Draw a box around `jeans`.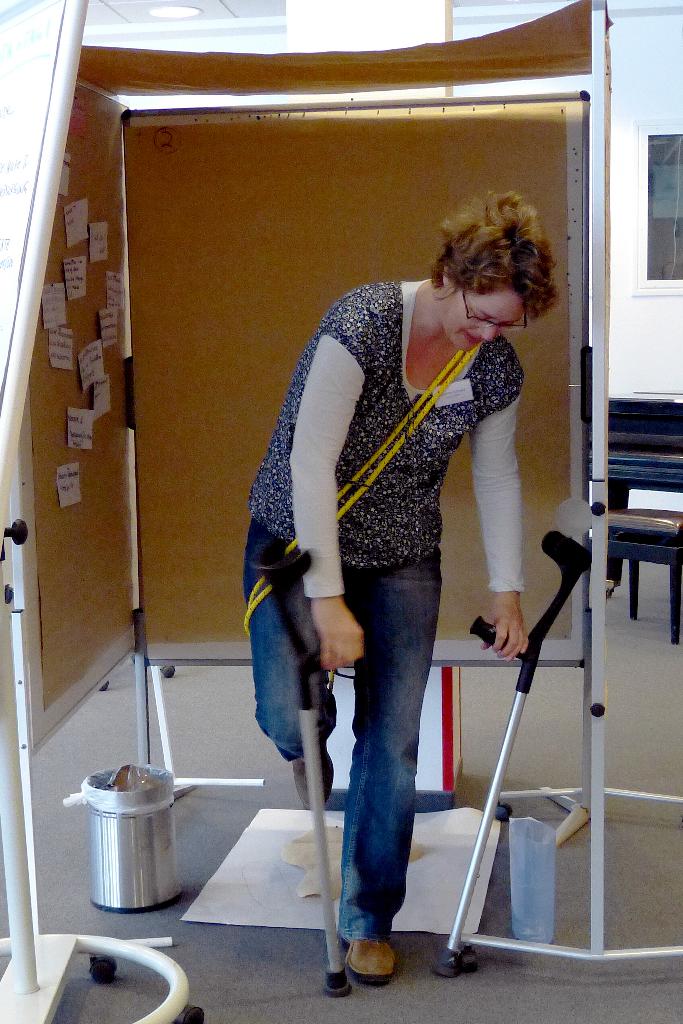
[268, 518, 471, 975].
